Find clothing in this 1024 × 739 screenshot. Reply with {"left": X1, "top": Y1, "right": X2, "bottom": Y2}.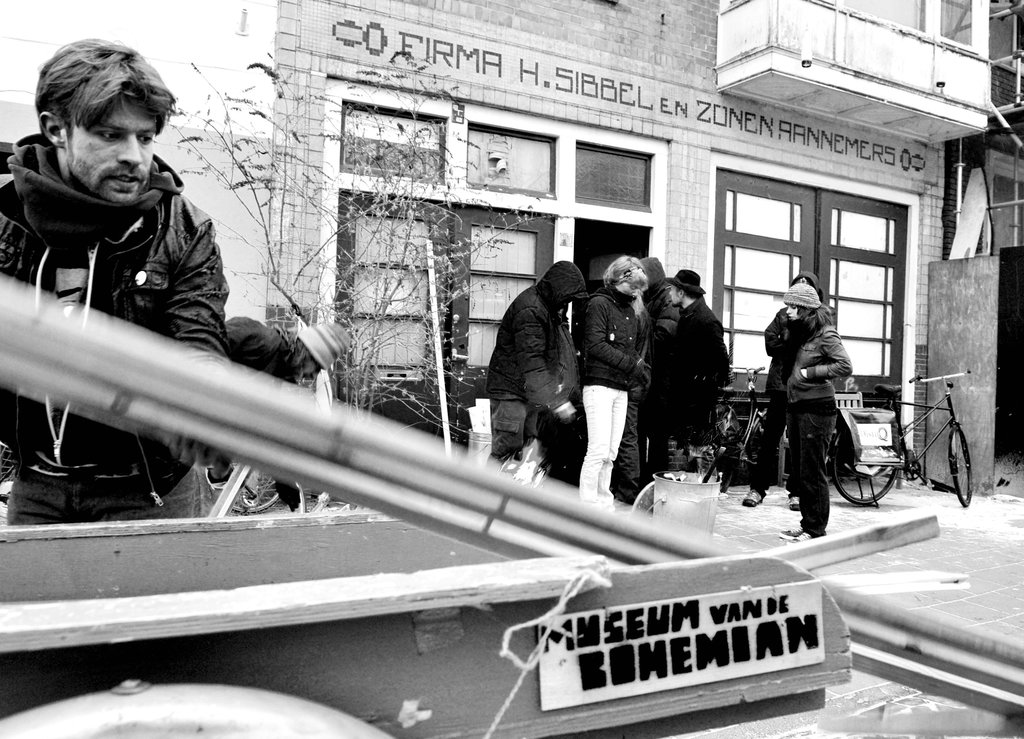
{"left": 636, "top": 256, "right": 684, "bottom": 348}.
